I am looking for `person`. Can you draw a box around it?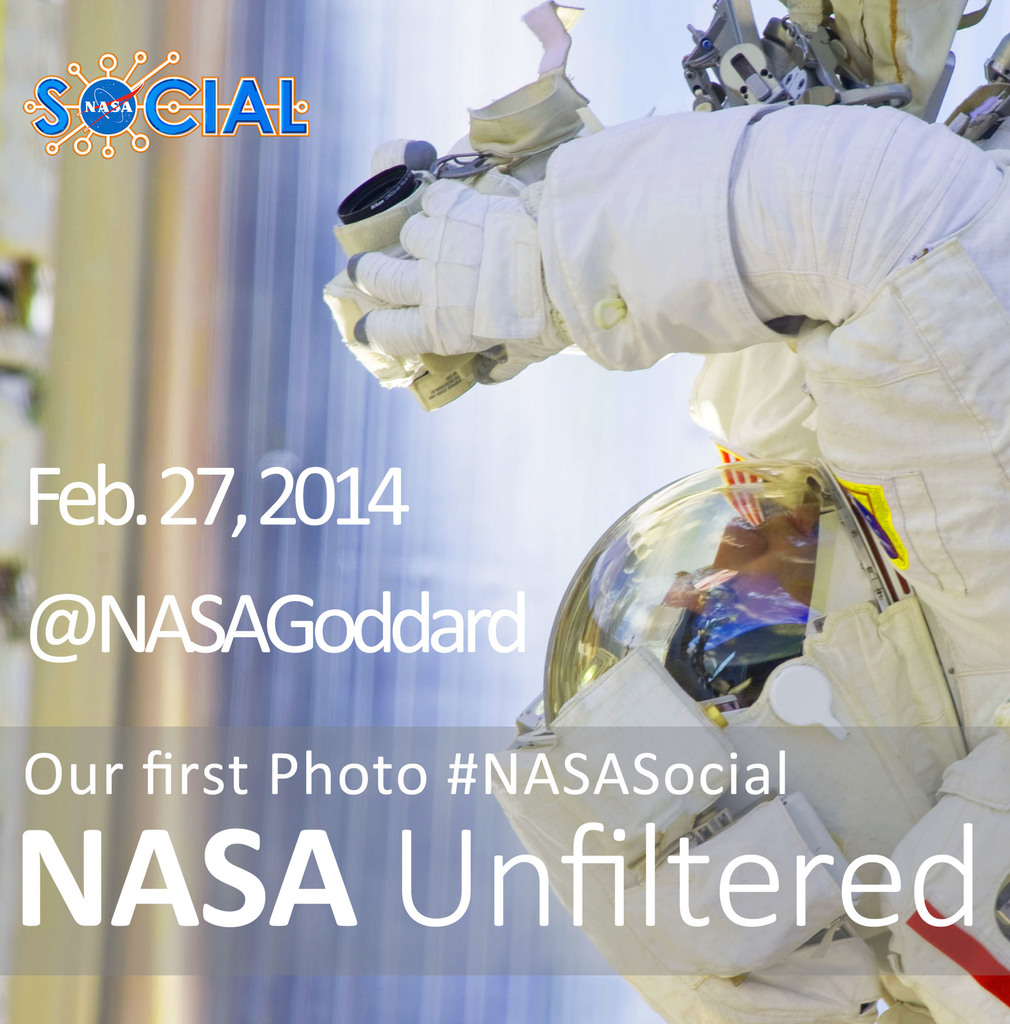
Sure, the bounding box is select_region(341, 0, 1009, 1023).
